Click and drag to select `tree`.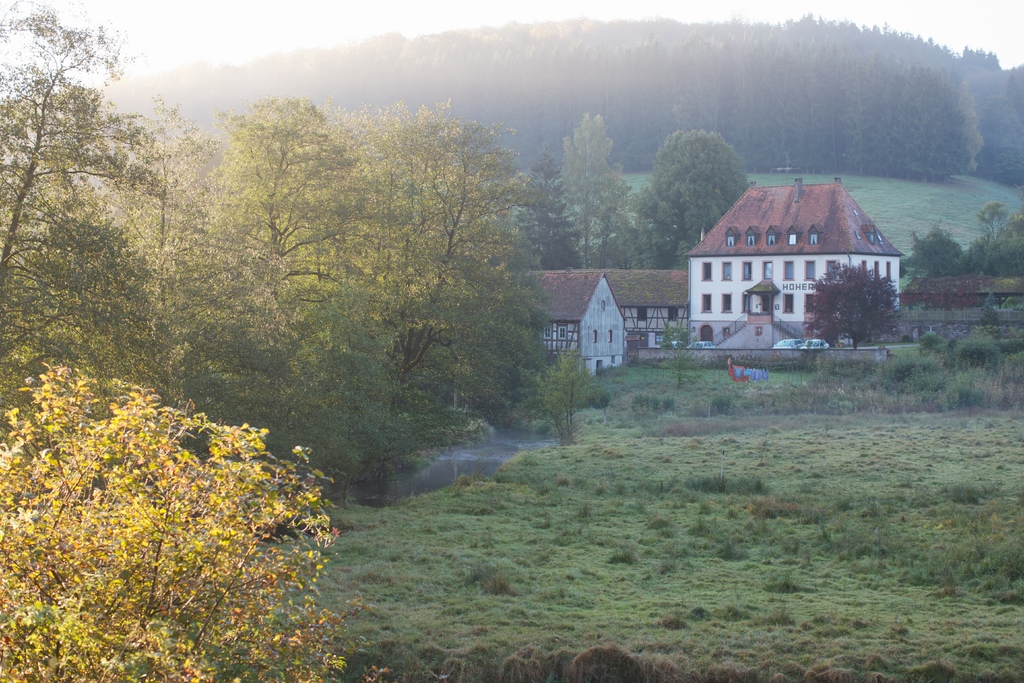
Selection: locate(18, 338, 367, 641).
